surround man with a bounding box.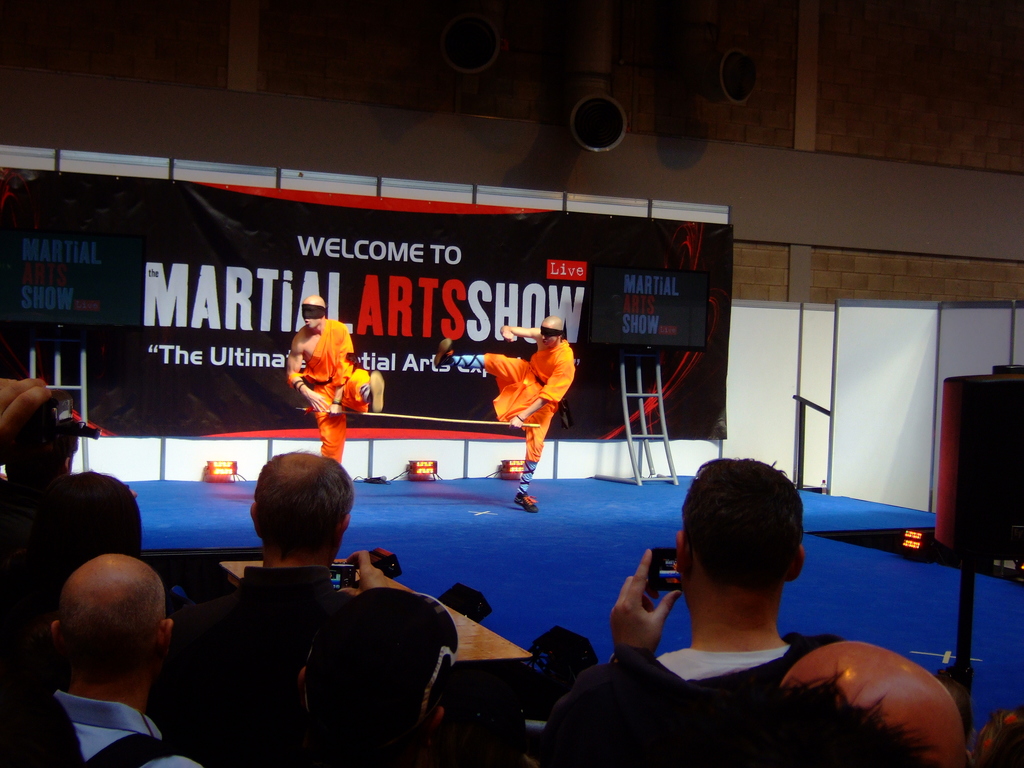
bbox=(0, 549, 200, 767).
